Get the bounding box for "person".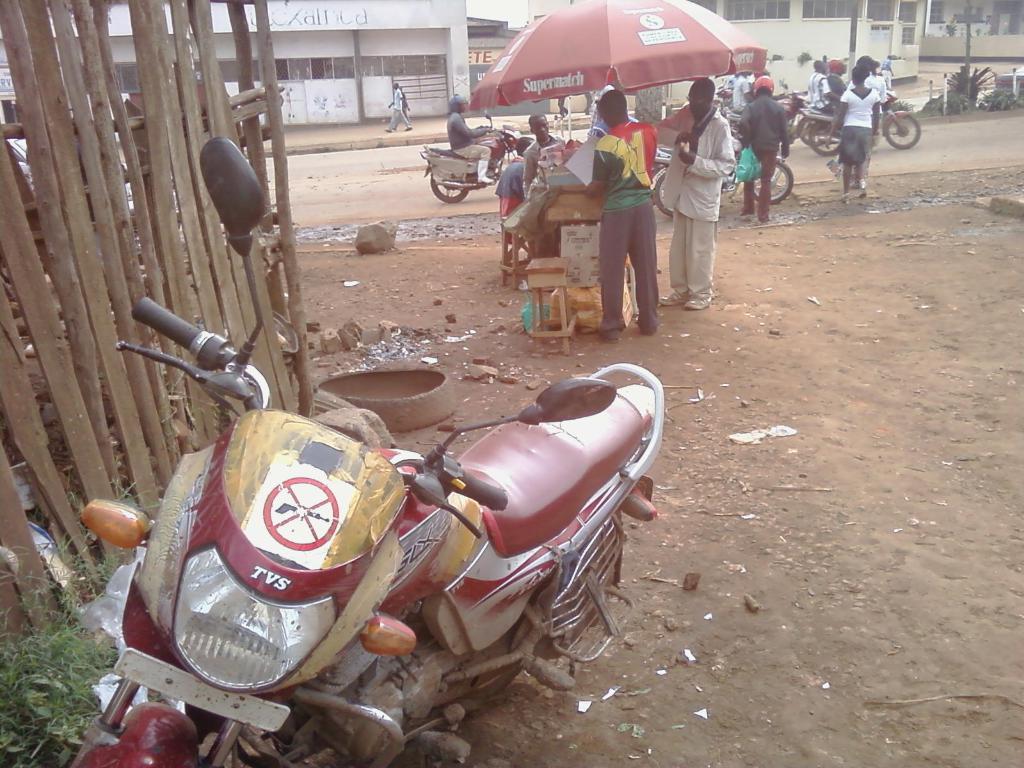
box=[877, 53, 893, 93].
